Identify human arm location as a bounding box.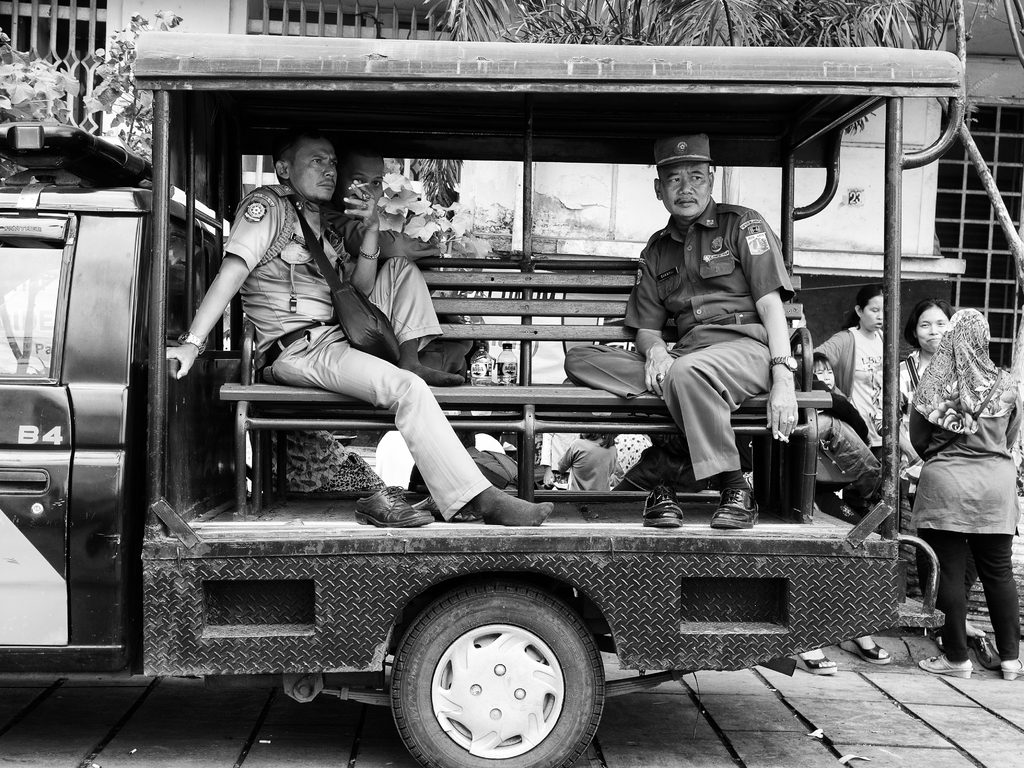
crop(335, 170, 391, 304).
